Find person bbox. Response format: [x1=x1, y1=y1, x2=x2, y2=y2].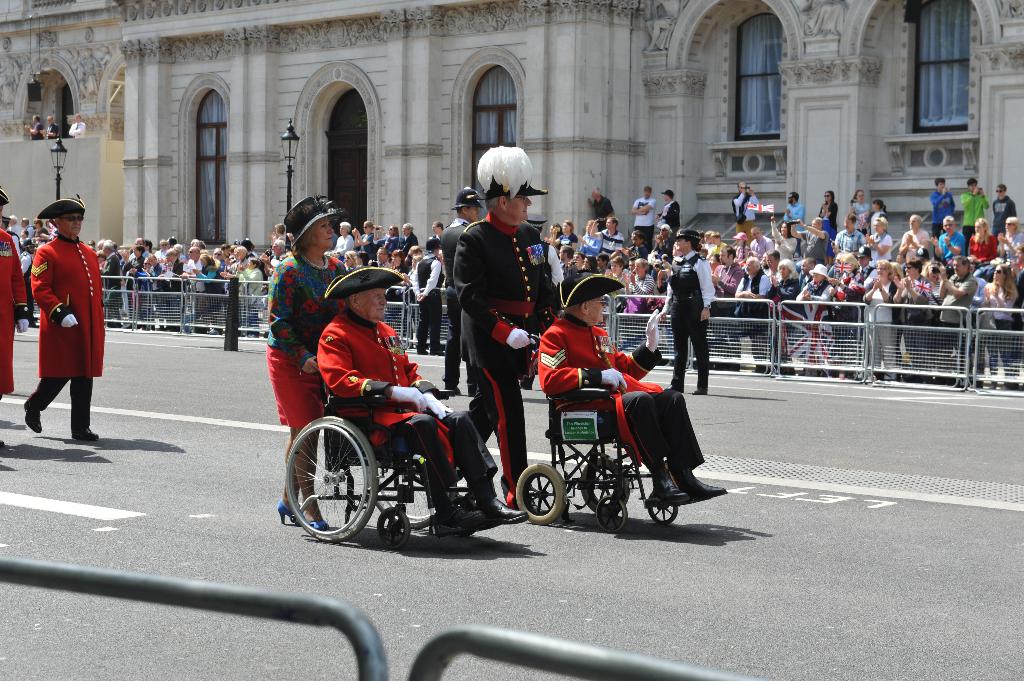
[x1=716, y1=229, x2=723, y2=252].
